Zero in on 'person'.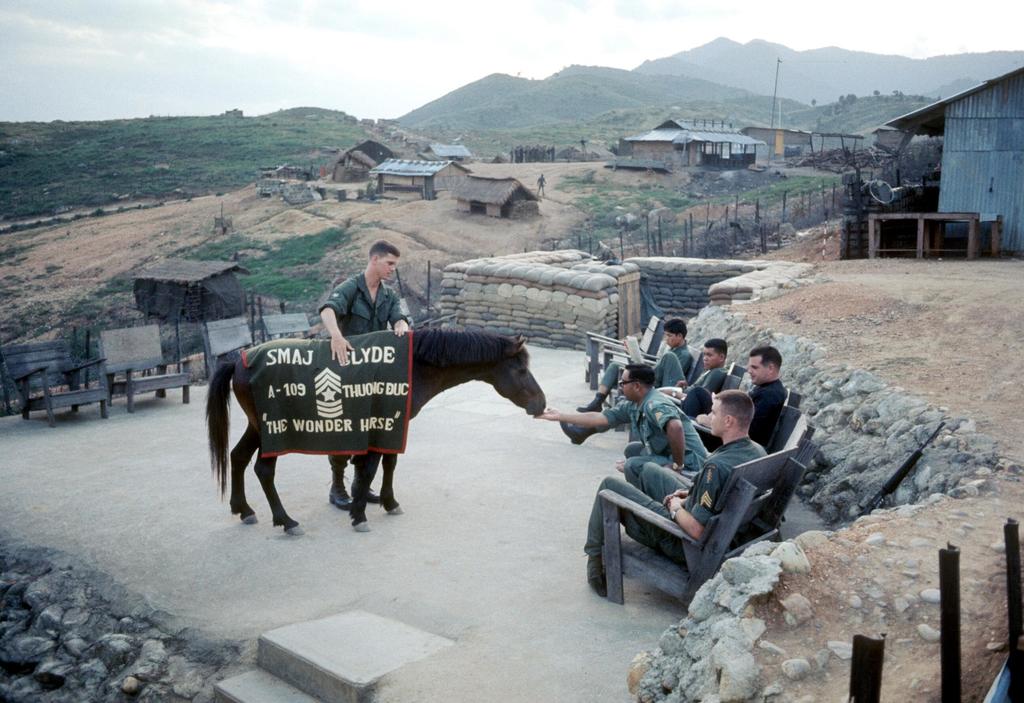
Zeroed in: {"x1": 559, "y1": 340, "x2": 727, "y2": 446}.
